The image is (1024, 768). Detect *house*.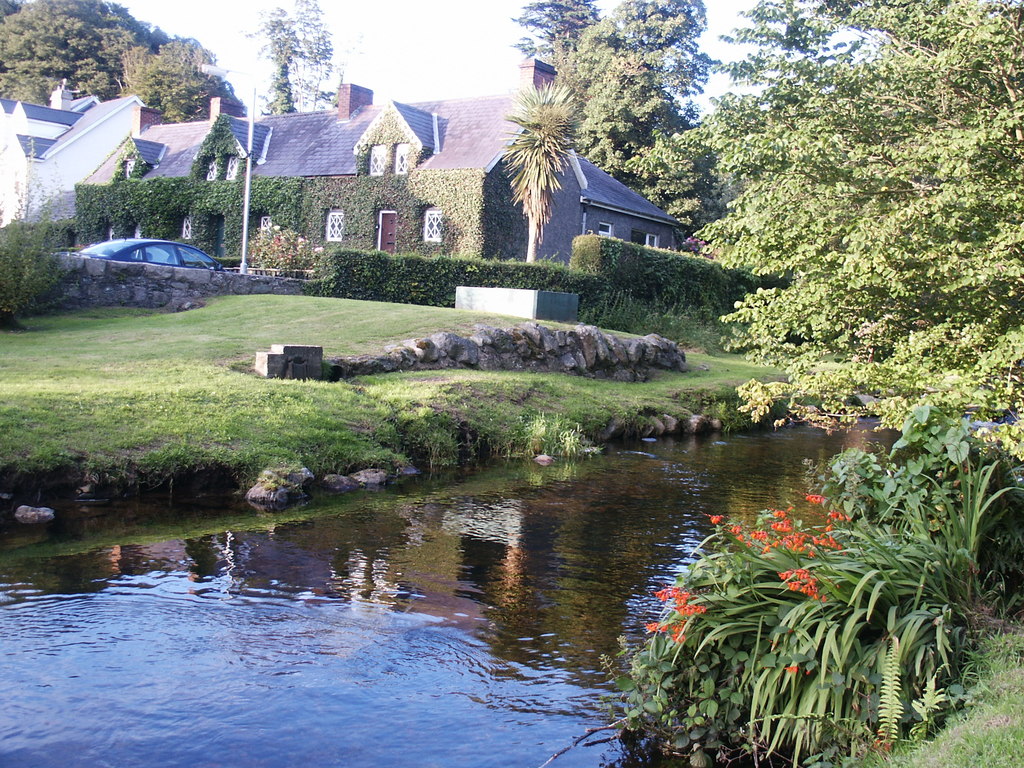
Detection: region(0, 70, 163, 259).
